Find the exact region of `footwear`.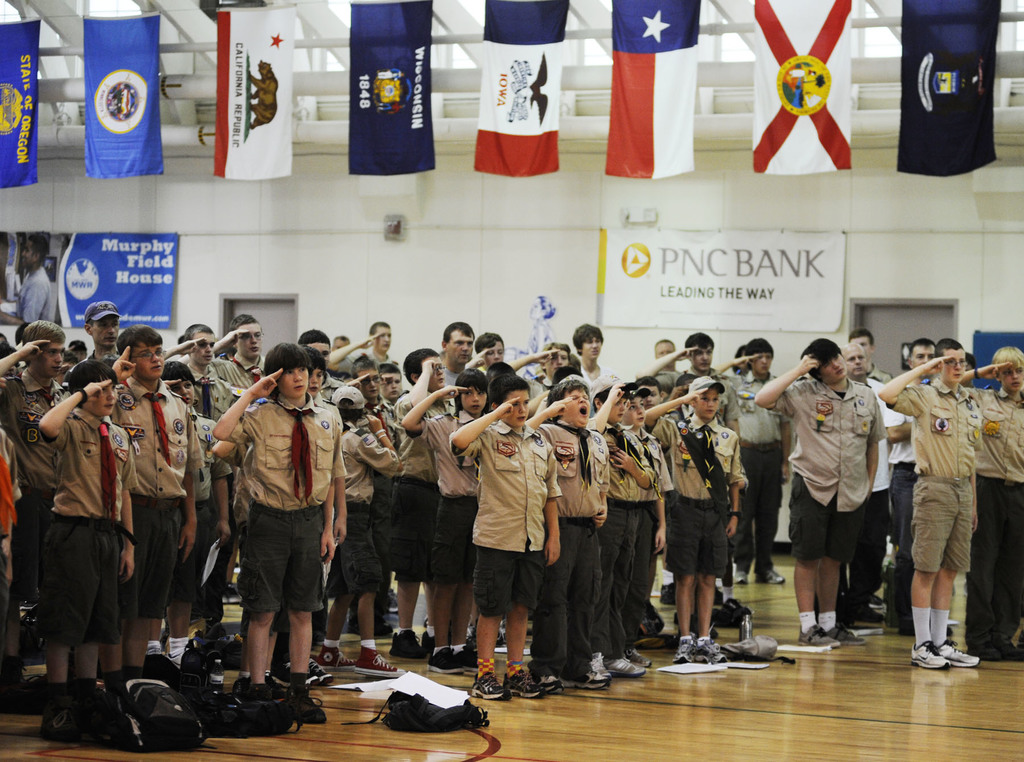
Exact region: l=168, t=652, r=225, b=677.
